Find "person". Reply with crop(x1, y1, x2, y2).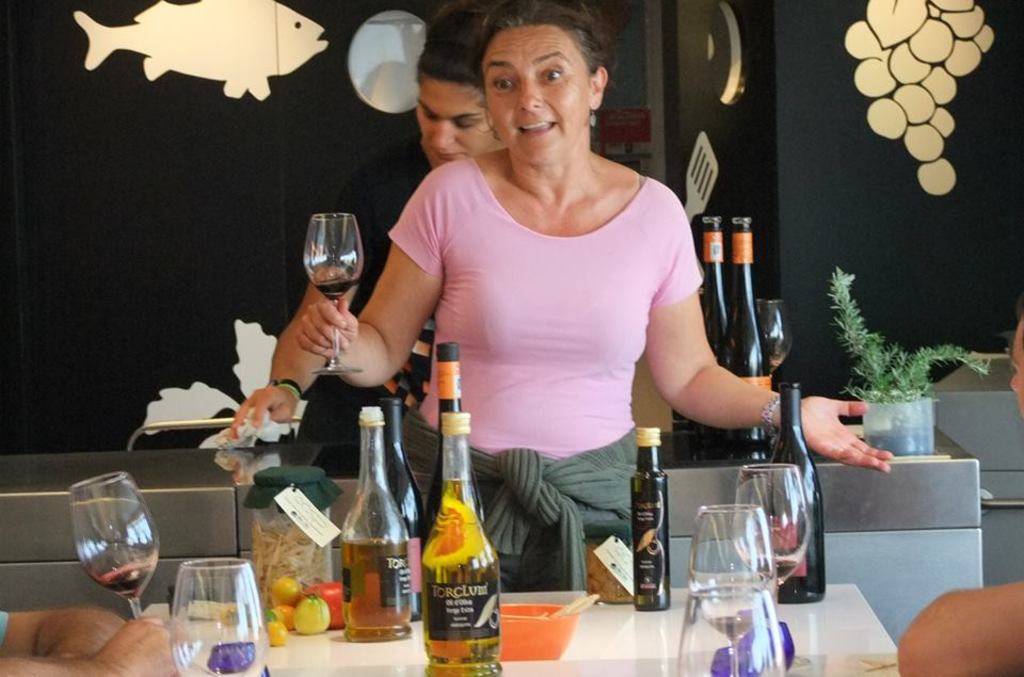
crop(227, 3, 505, 483).
